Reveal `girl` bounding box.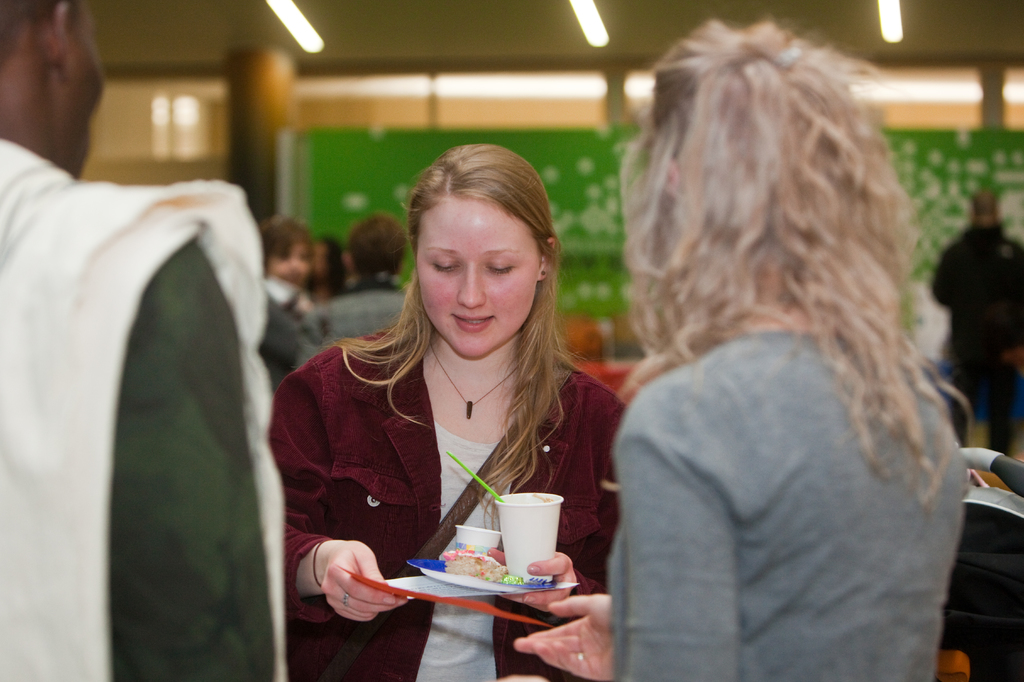
Revealed: region(508, 20, 1023, 681).
